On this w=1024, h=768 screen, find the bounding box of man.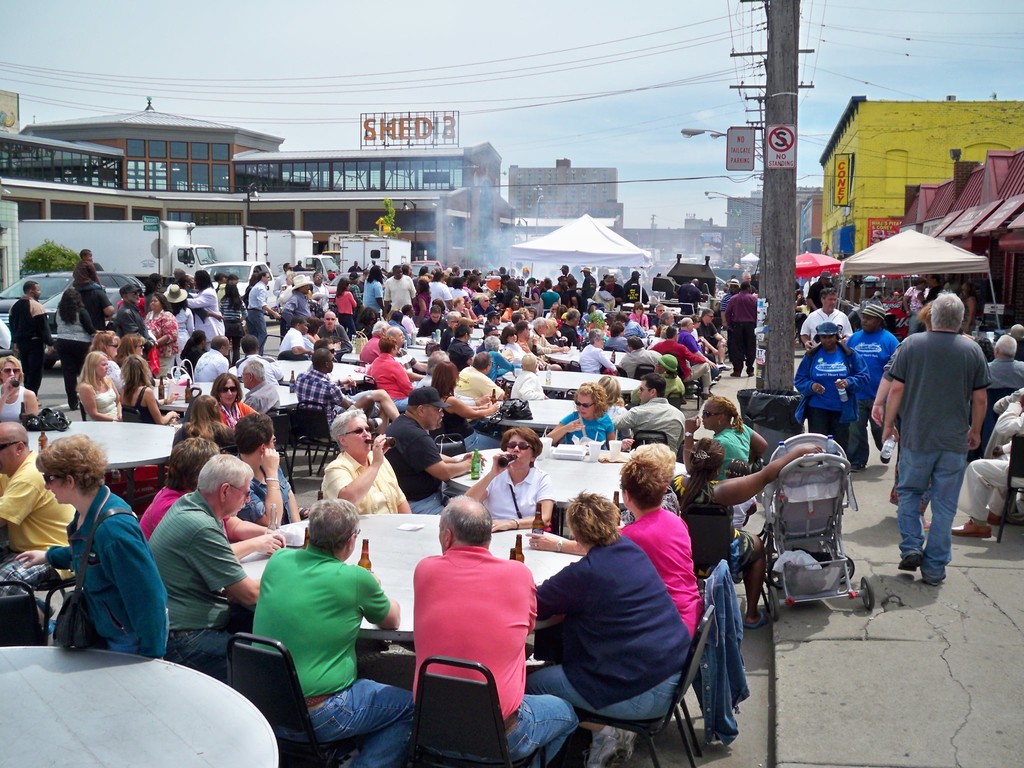
Bounding box: (left=799, top=284, right=857, bottom=351).
